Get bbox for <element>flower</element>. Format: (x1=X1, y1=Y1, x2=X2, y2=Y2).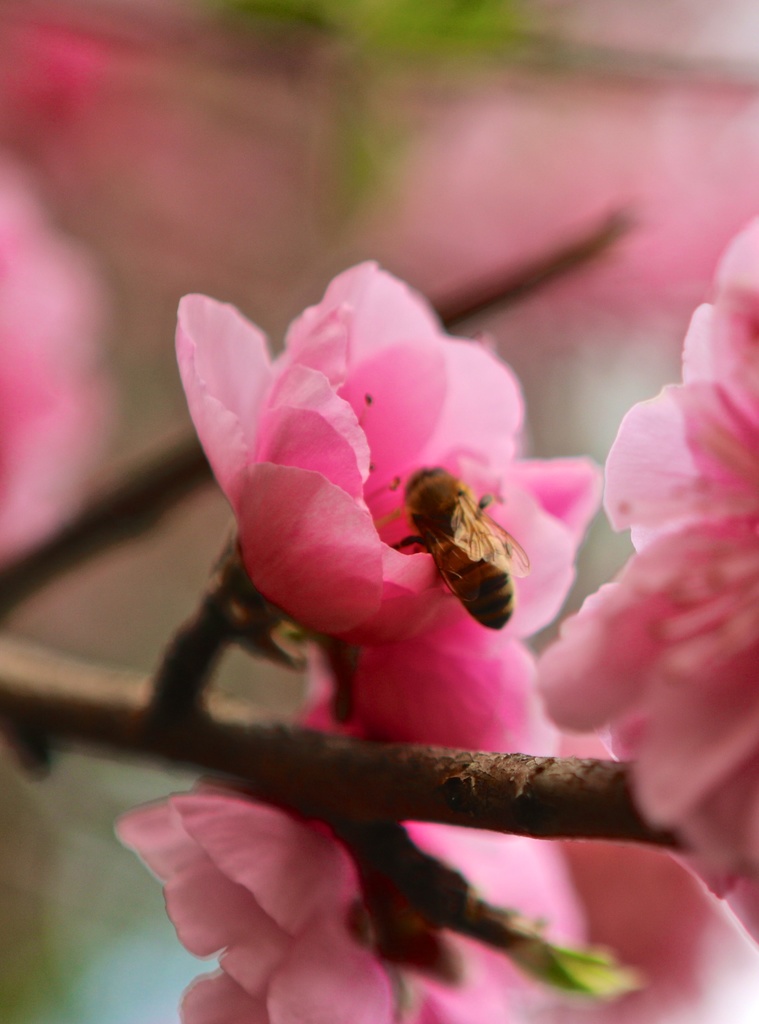
(x1=113, y1=701, x2=758, y2=1023).
